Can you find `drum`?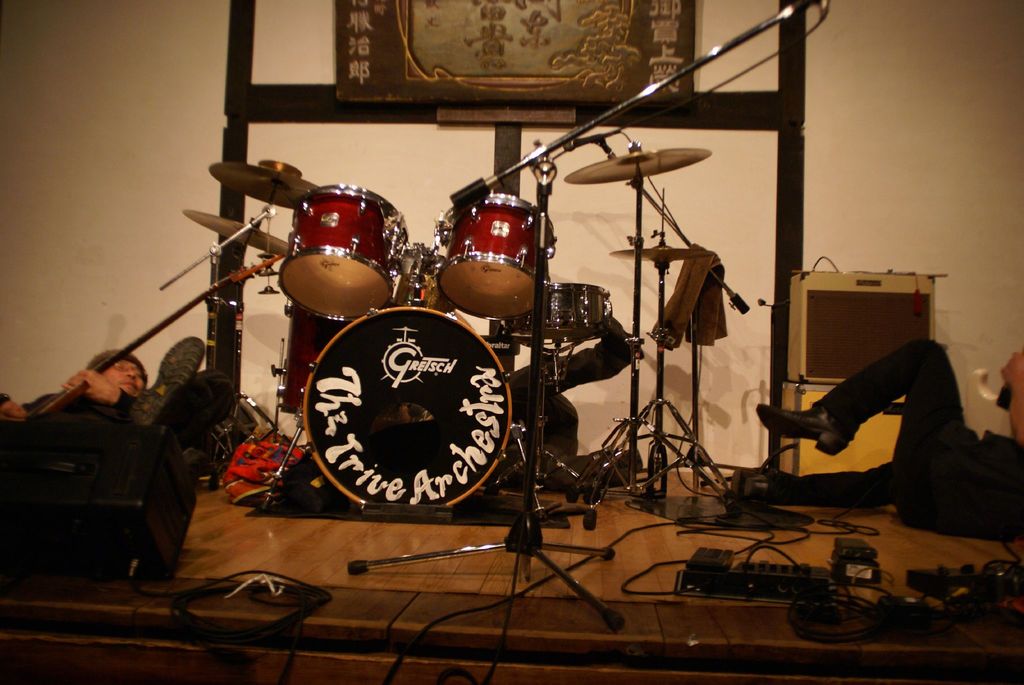
Yes, bounding box: pyautogui.locateOnScreen(278, 301, 346, 414).
